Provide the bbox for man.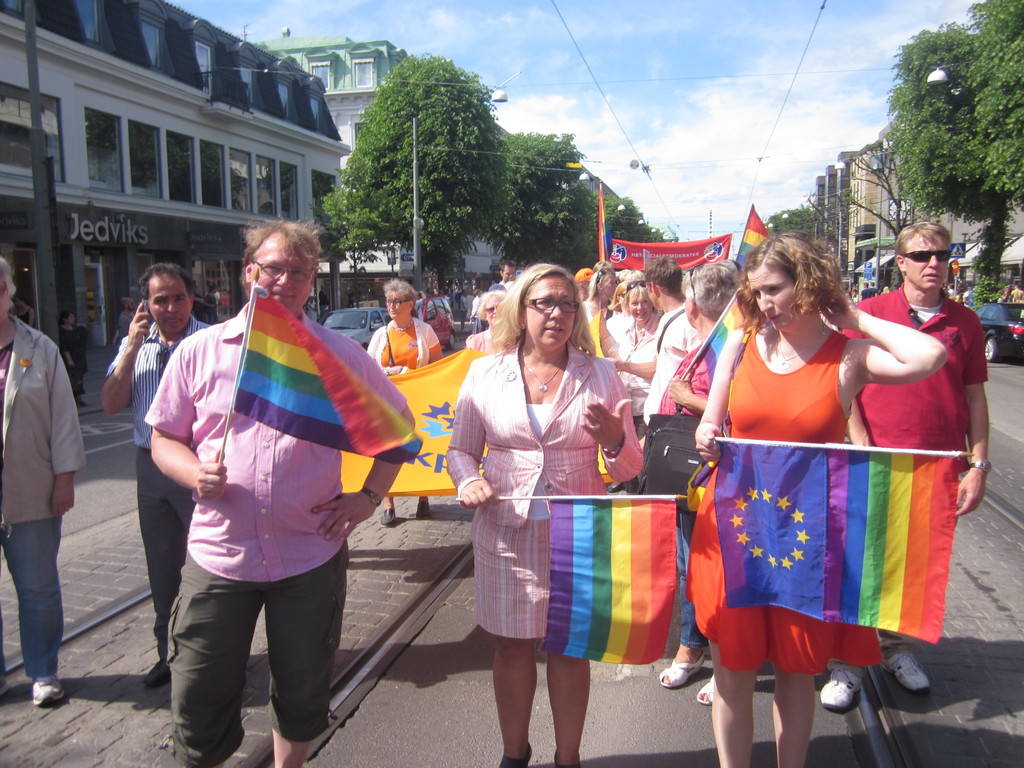
detection(497, 257, 515, 285).
